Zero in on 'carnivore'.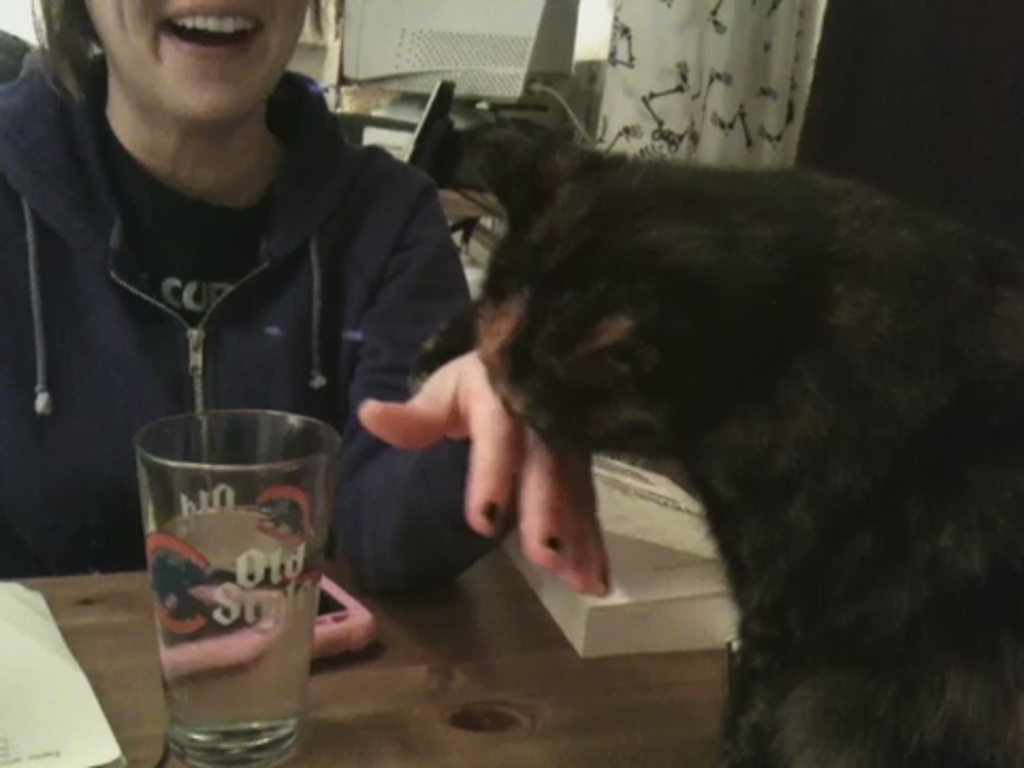
Zeroed in: box=[0, 0, 629, 610].
